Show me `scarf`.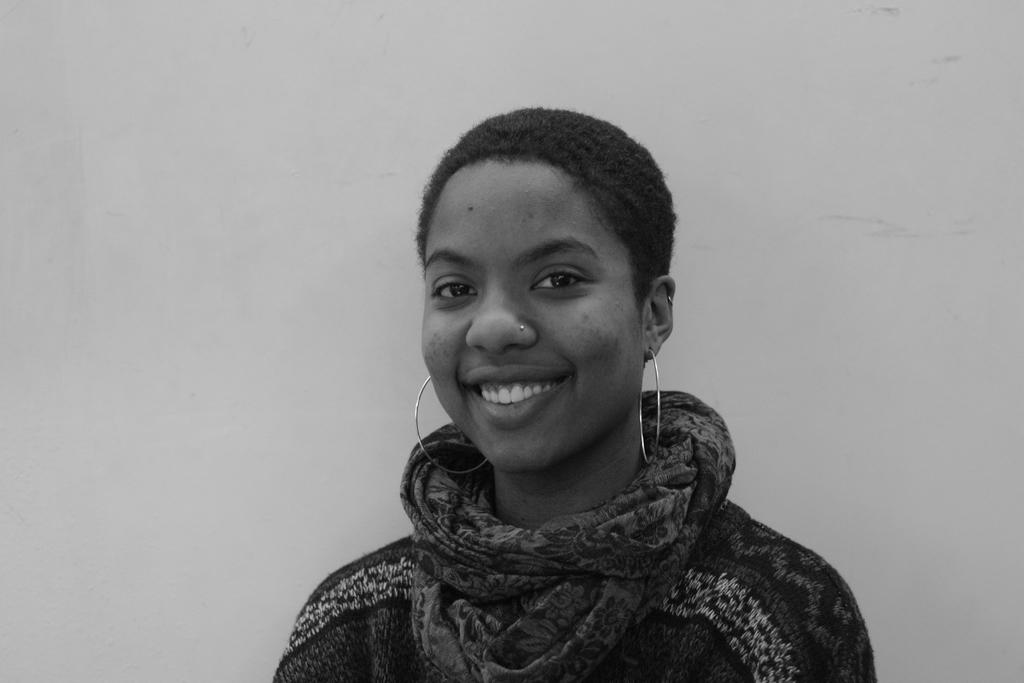
`scarf` is here: (396,388,737,682).
